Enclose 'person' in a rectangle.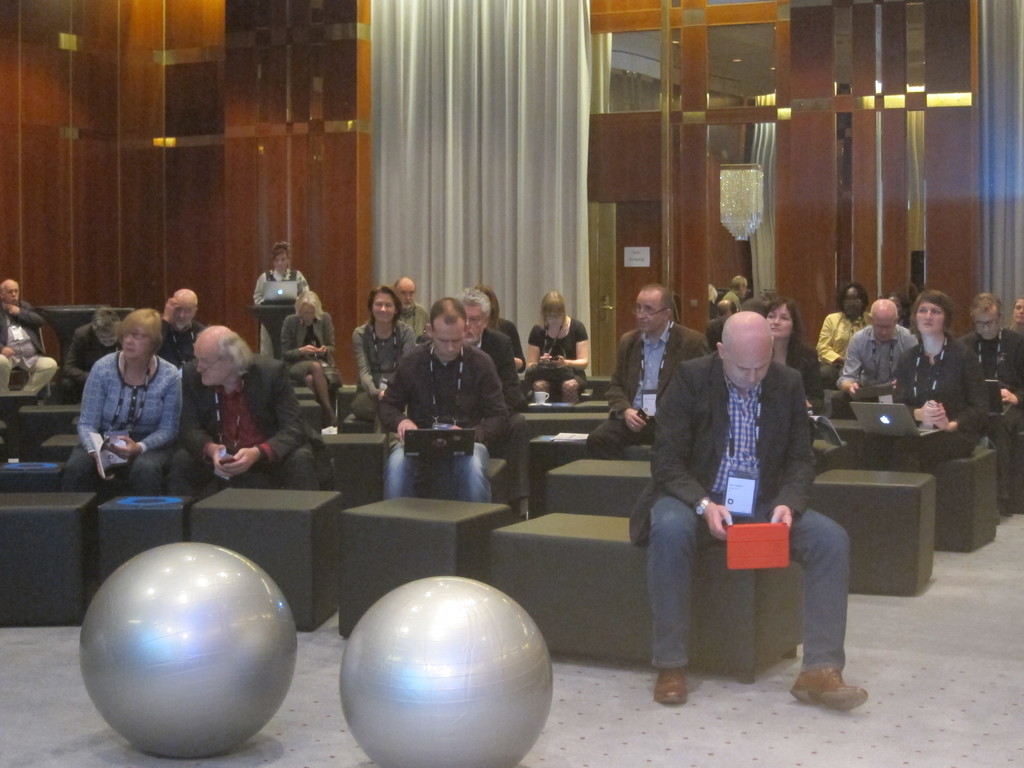
crop(342, 286, 417, 433).
